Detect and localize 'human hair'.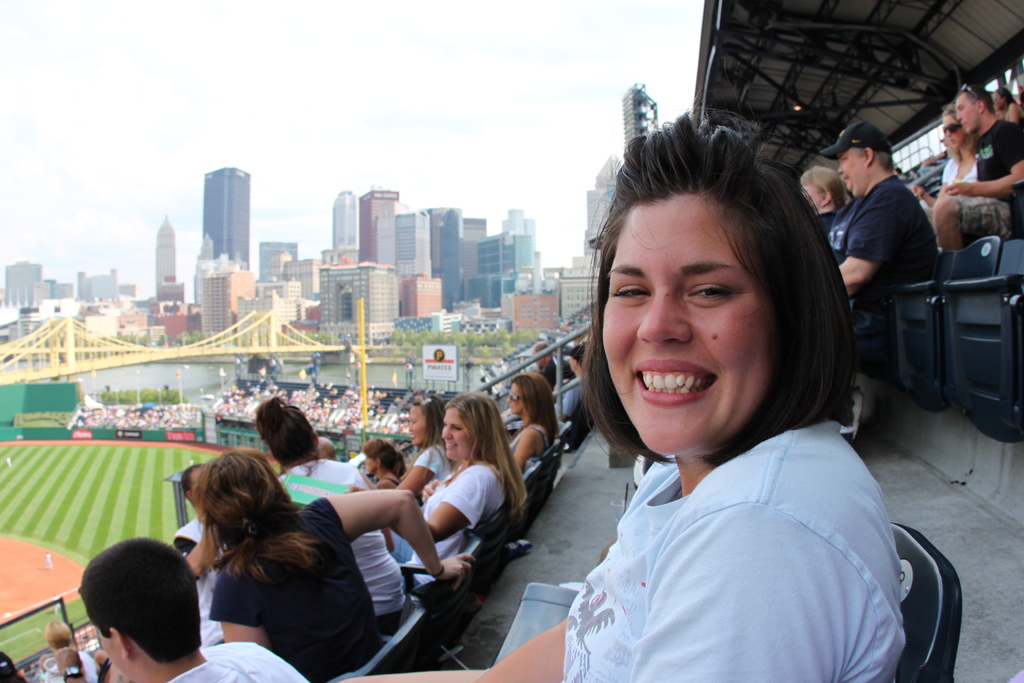
Localized at (586,126,836,477).
